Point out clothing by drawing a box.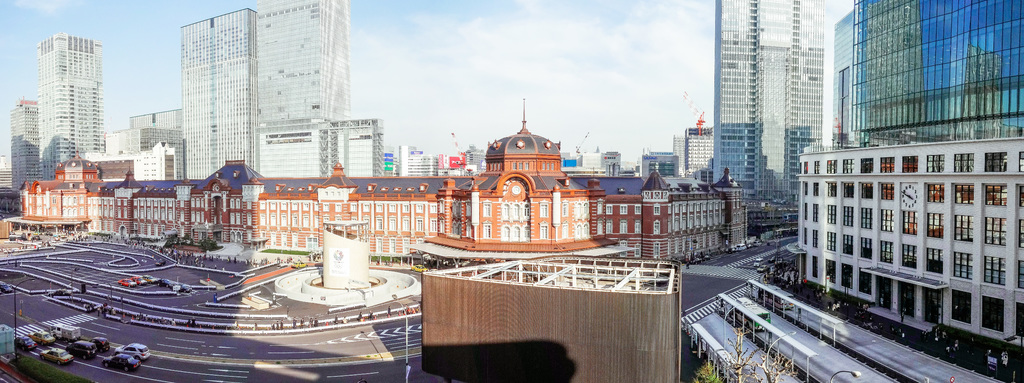
locate(279, 319, 285, 335).
